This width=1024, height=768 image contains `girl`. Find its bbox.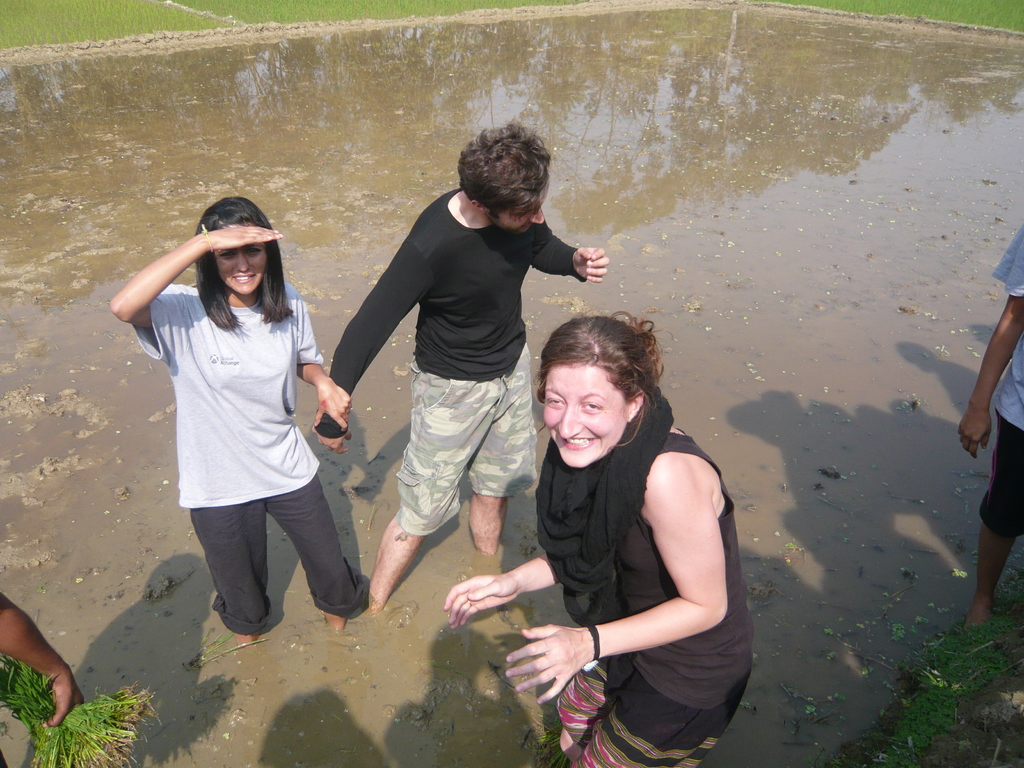
[left=107, top=192, right=349, bottom=636].
